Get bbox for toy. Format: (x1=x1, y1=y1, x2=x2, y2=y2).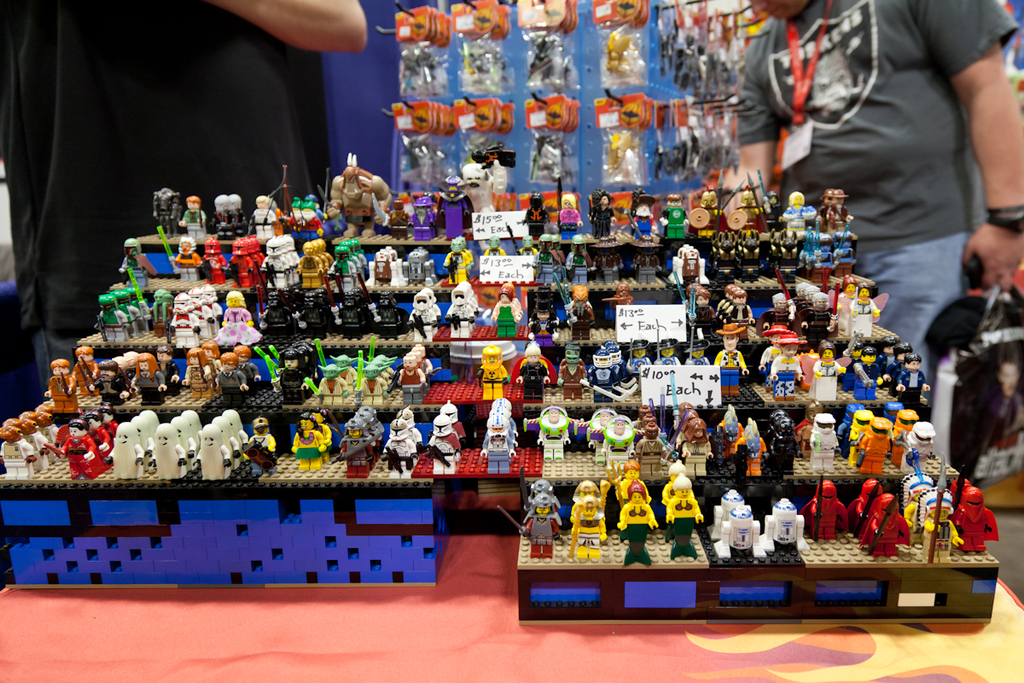
(x1=669, y1=370, x2=695, y2=431).
